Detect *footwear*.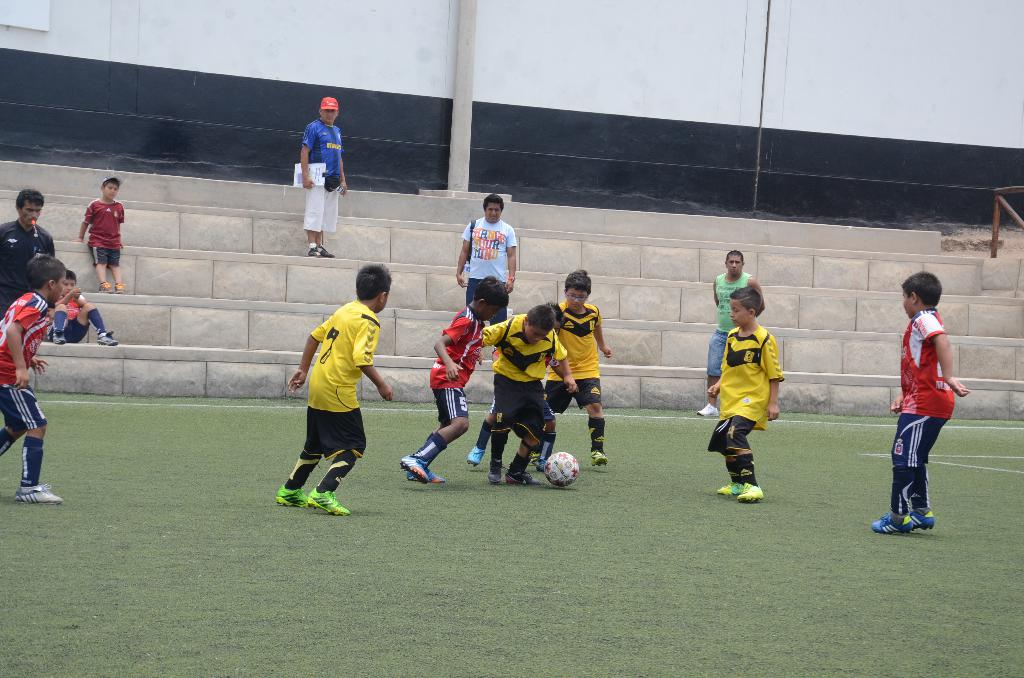
Detected at detection(99, 280, 118, 295).
